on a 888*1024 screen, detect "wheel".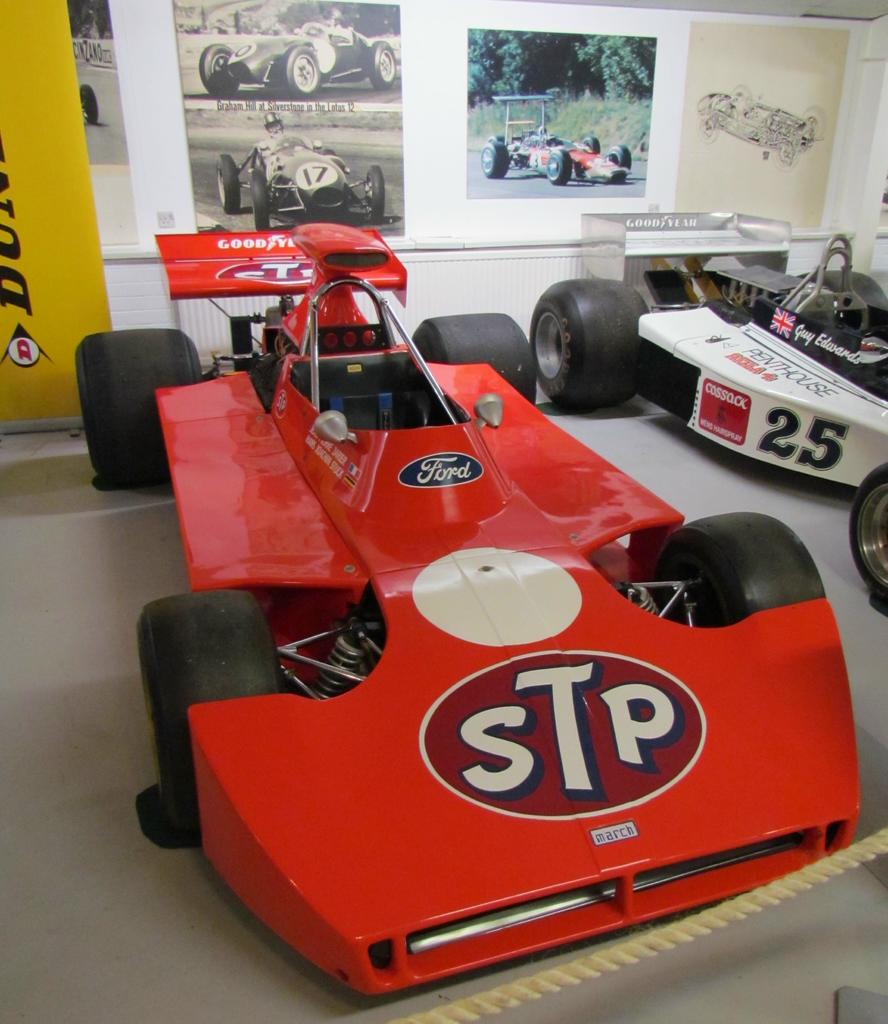
rect(83, 326, 202, 487).
